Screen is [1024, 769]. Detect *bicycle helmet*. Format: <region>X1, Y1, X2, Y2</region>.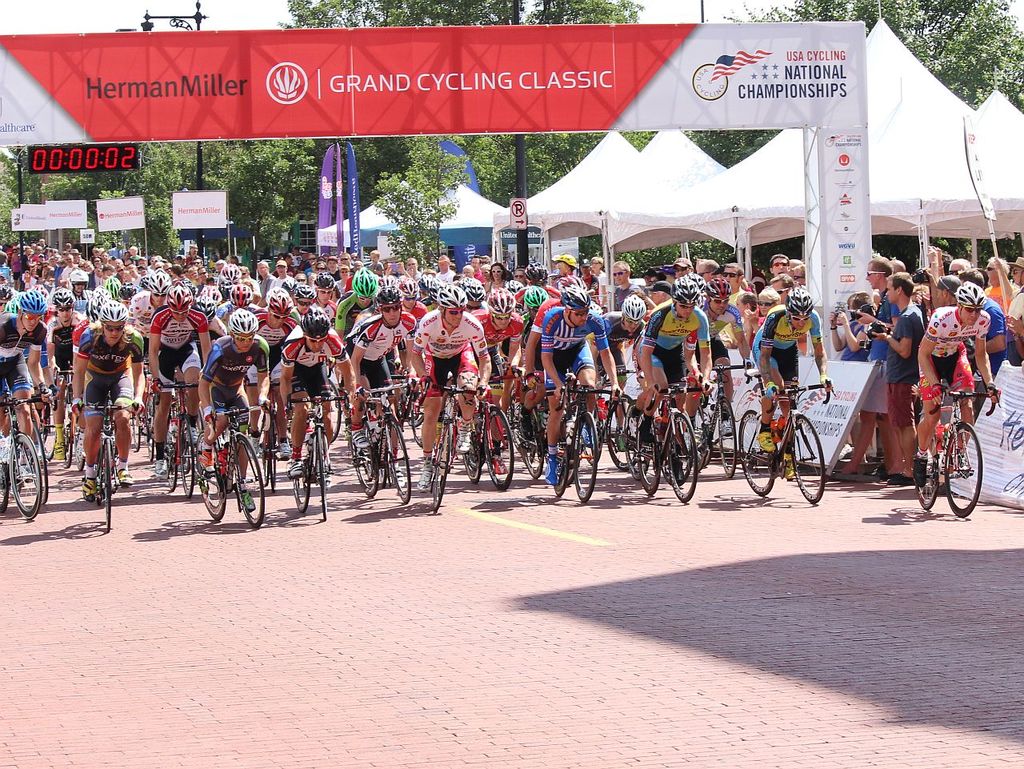
<region>426, 280, 442, 298</region>.
